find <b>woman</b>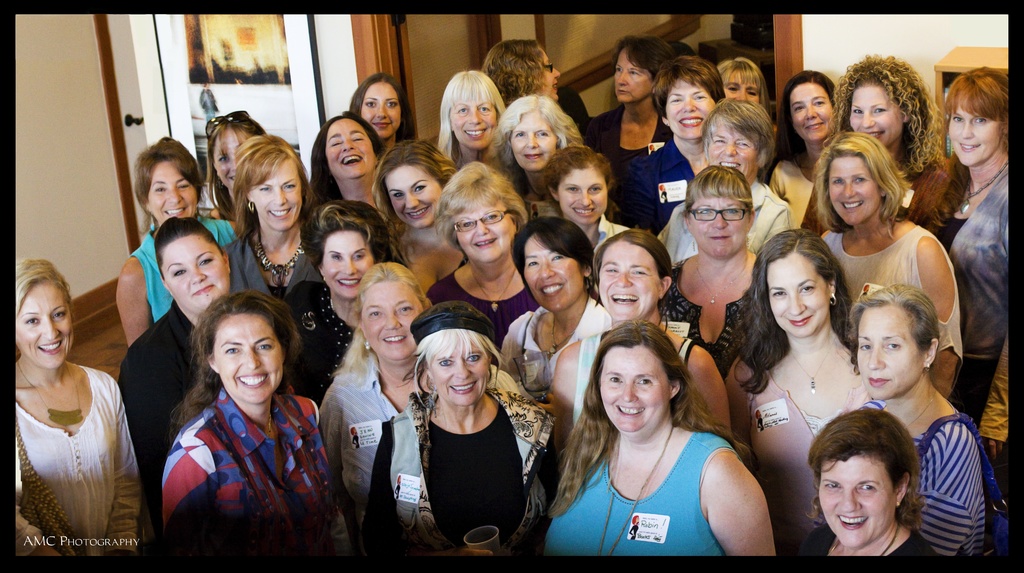
(x1=164, y1=299, x2=342, y2=549)
